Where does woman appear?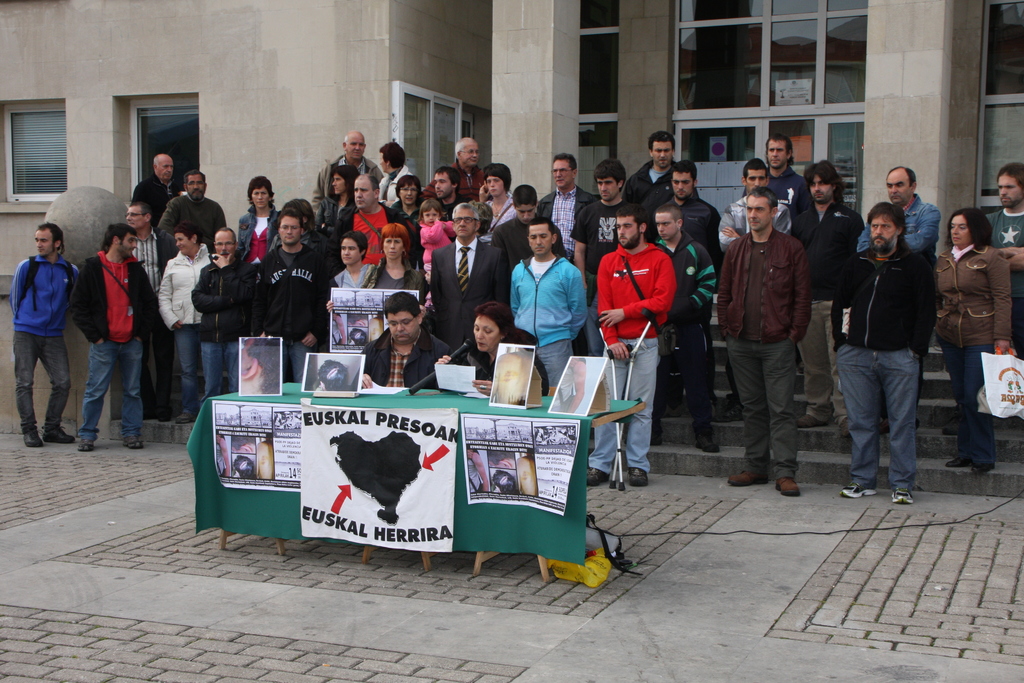
Appears at x1=476 y1=165 x2=522 y2=237.
